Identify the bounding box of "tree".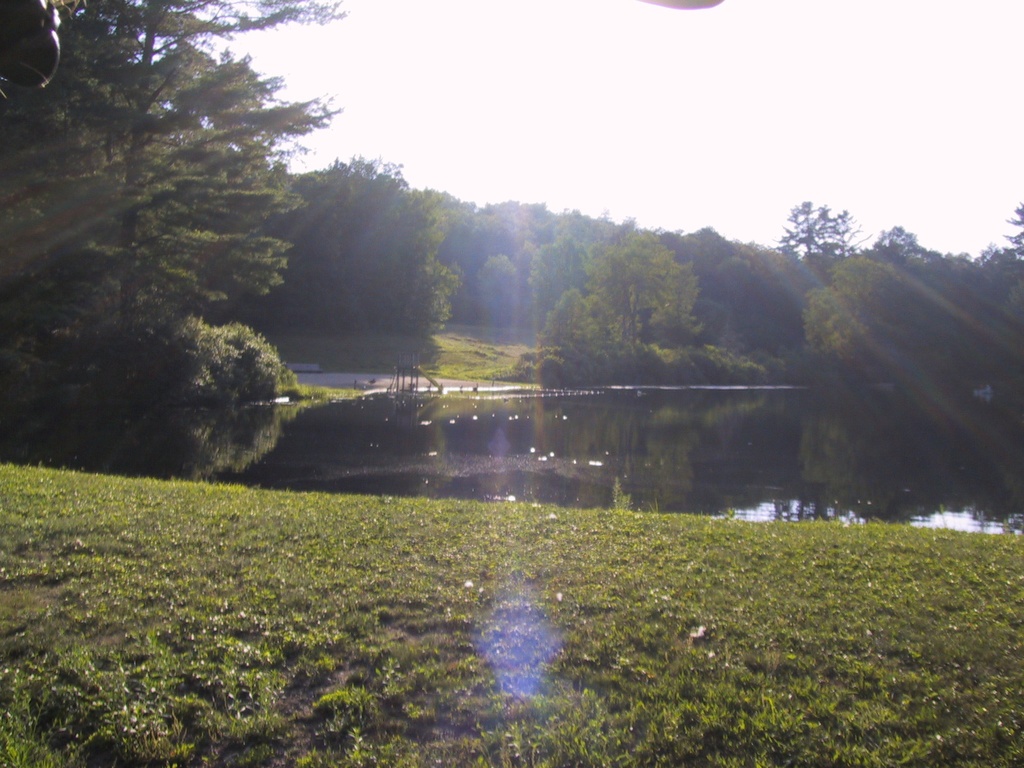
locate(739, 238, 789, 333).
